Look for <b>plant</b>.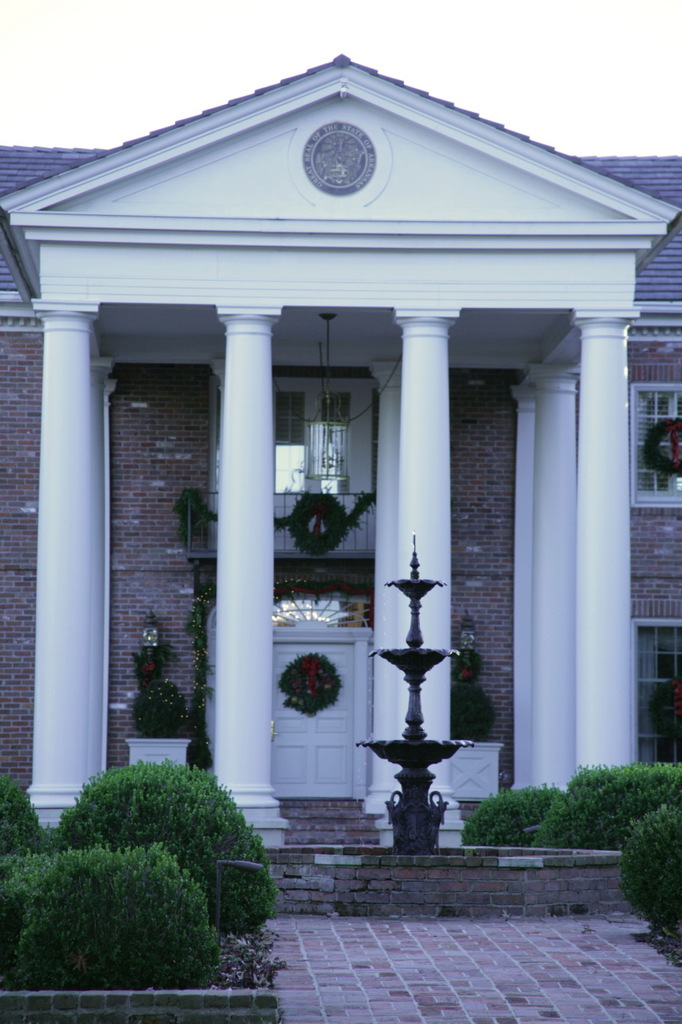
Found: box(531, 765, 680, 846).
